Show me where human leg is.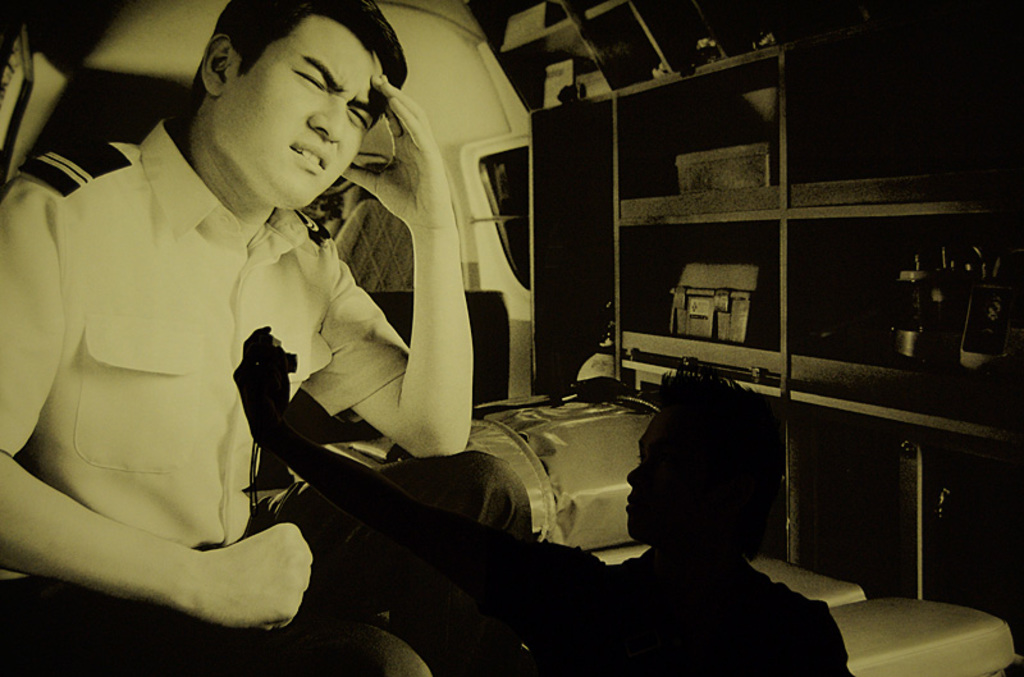
human leg is at [218, 605, 416, 676].
